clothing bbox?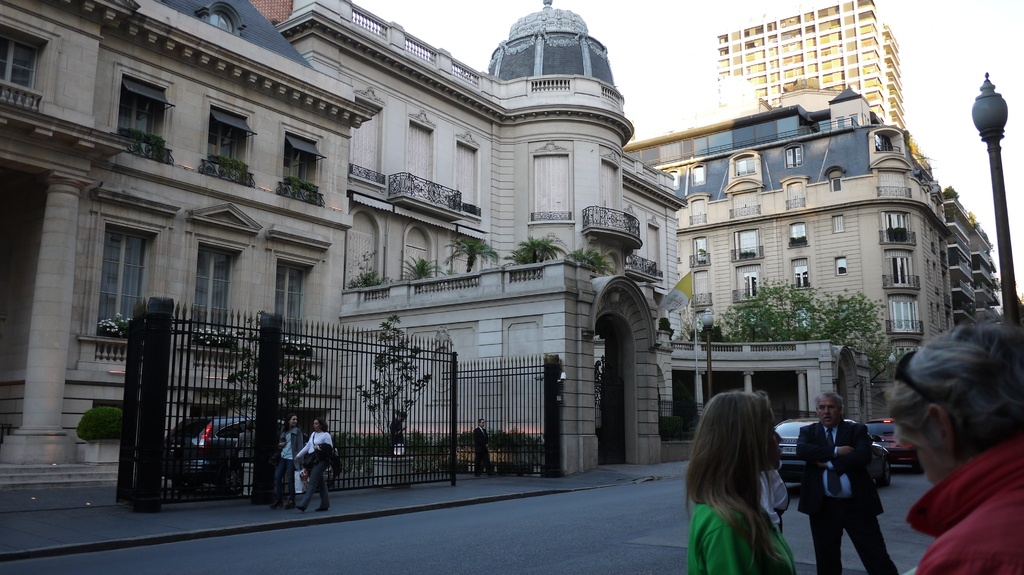
807/392/897/562
